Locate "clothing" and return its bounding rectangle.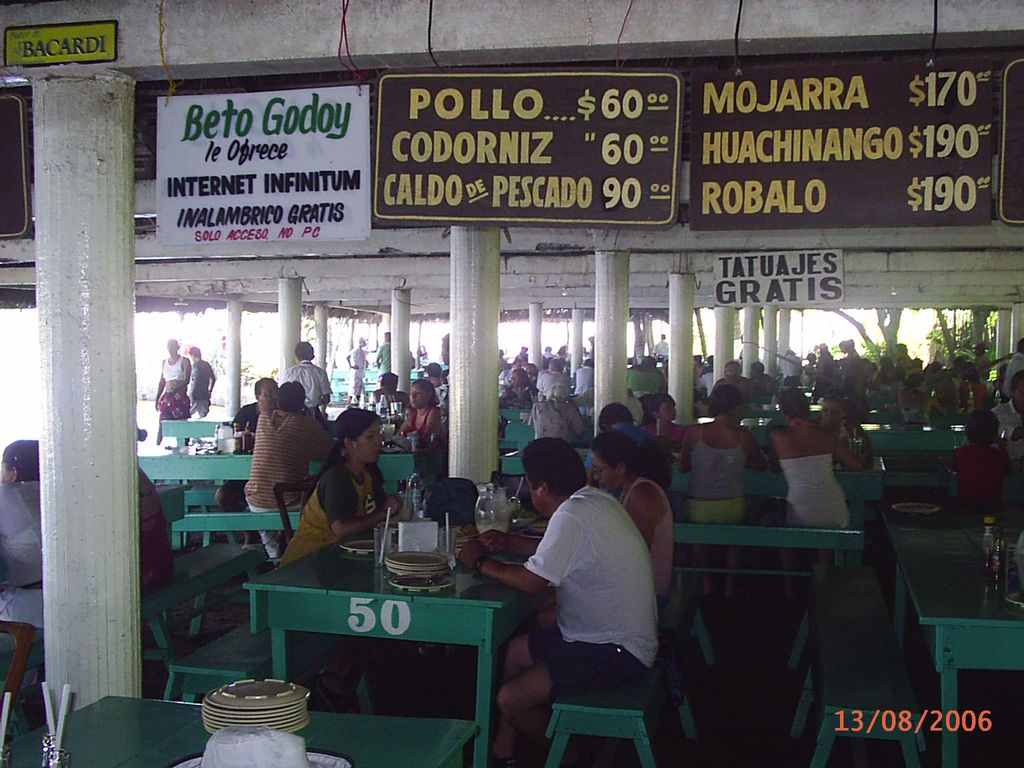
bbox(995, 341, 1023, 401).
